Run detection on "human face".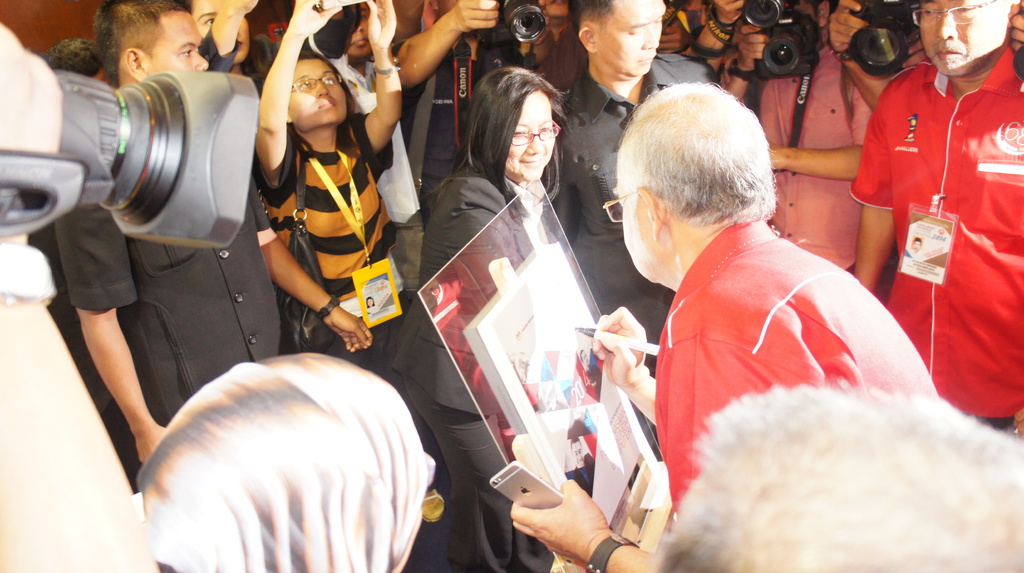
Result: [x1=586, y1=0, x2=670, y2=82].
